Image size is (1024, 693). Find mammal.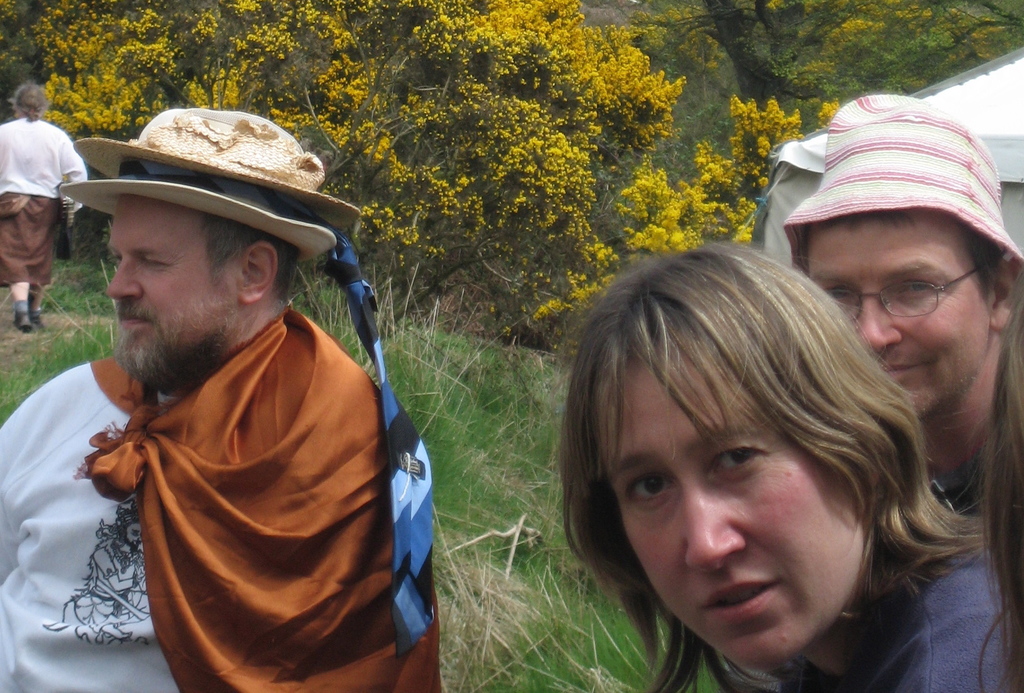
x1=524 y1=203 x2=1023 y2=692.
